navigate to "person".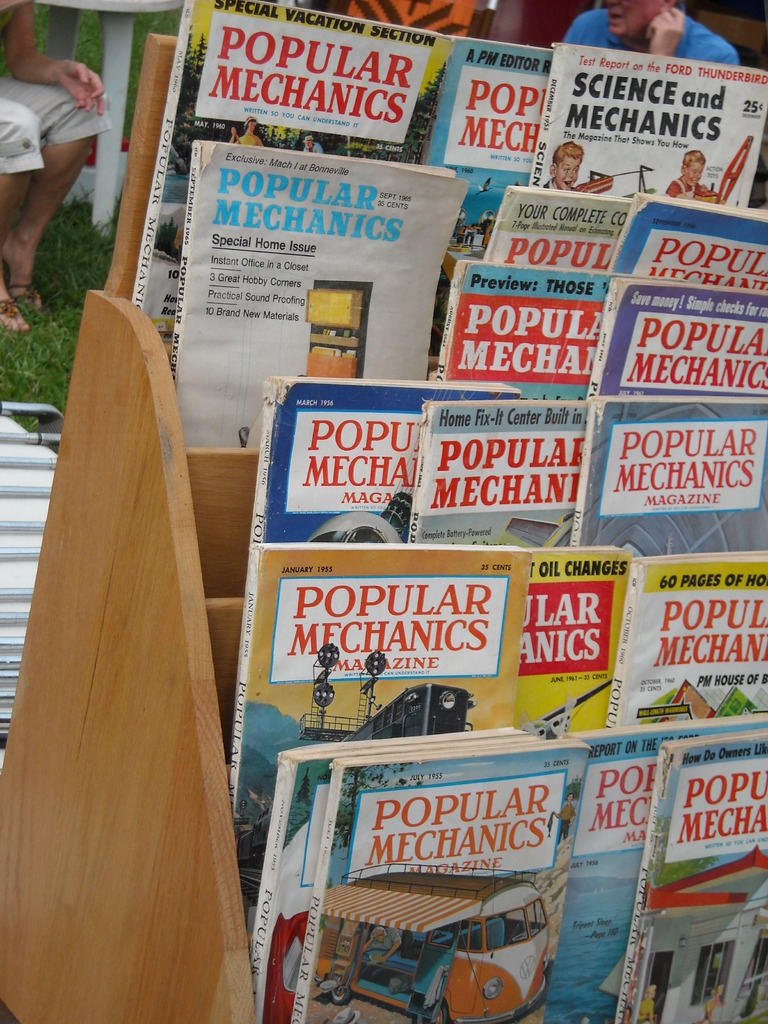
Navigation target: box=[541, 140, 583, 193].
